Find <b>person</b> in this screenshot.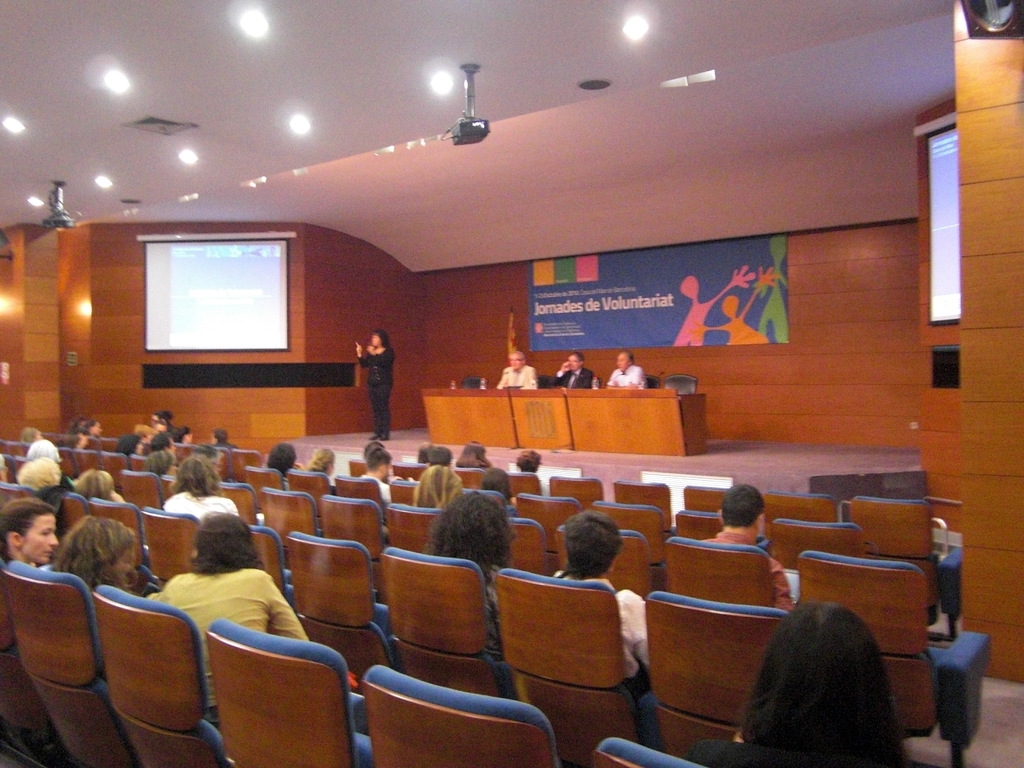
The bounding box for <b>person</b> is region(198, 444, 228, 481).
